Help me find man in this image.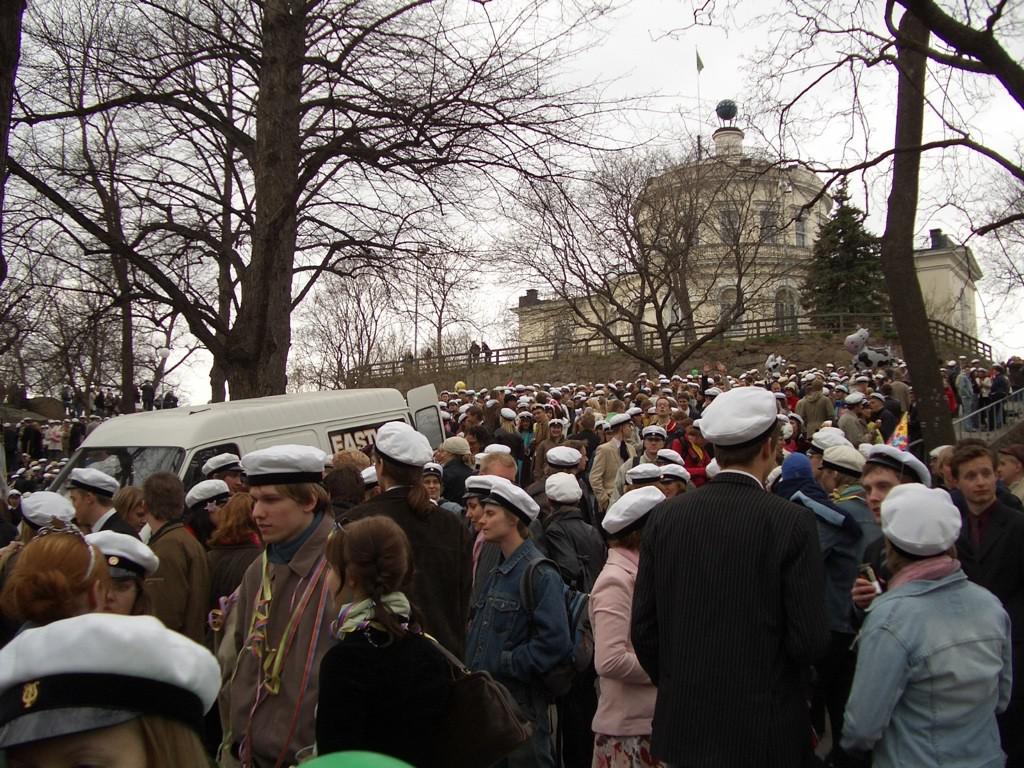
Found it: box=[216, 461, 342, 767].
